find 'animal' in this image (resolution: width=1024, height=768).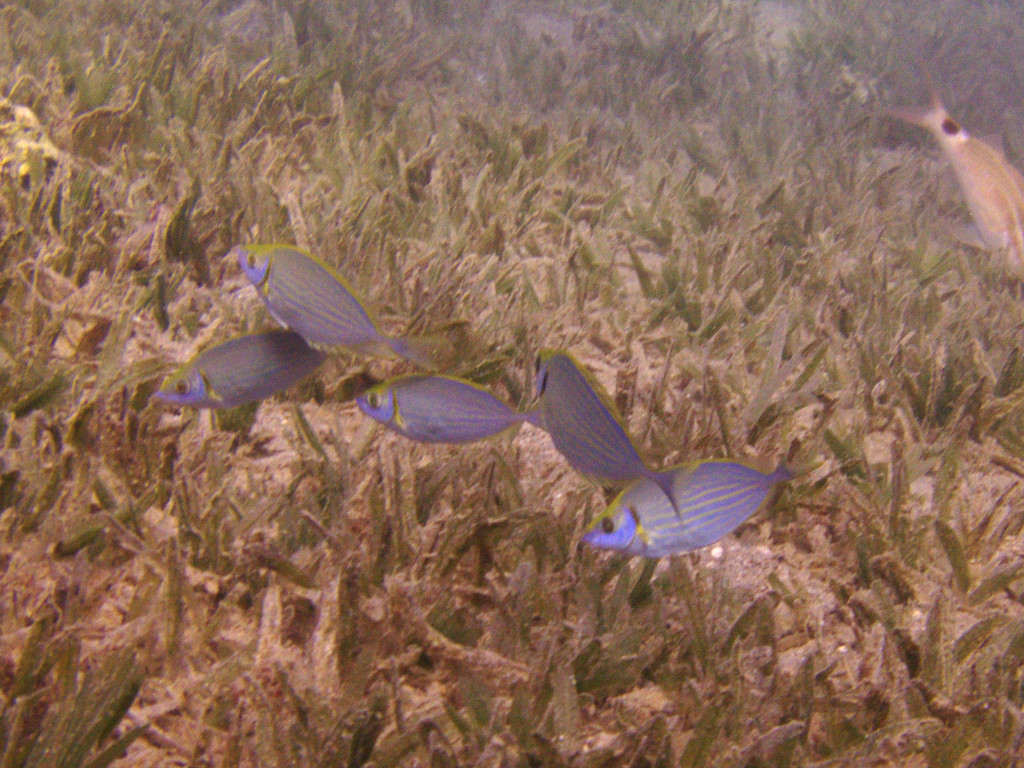
x1=235 y1=237 x2=426 y2=371.
